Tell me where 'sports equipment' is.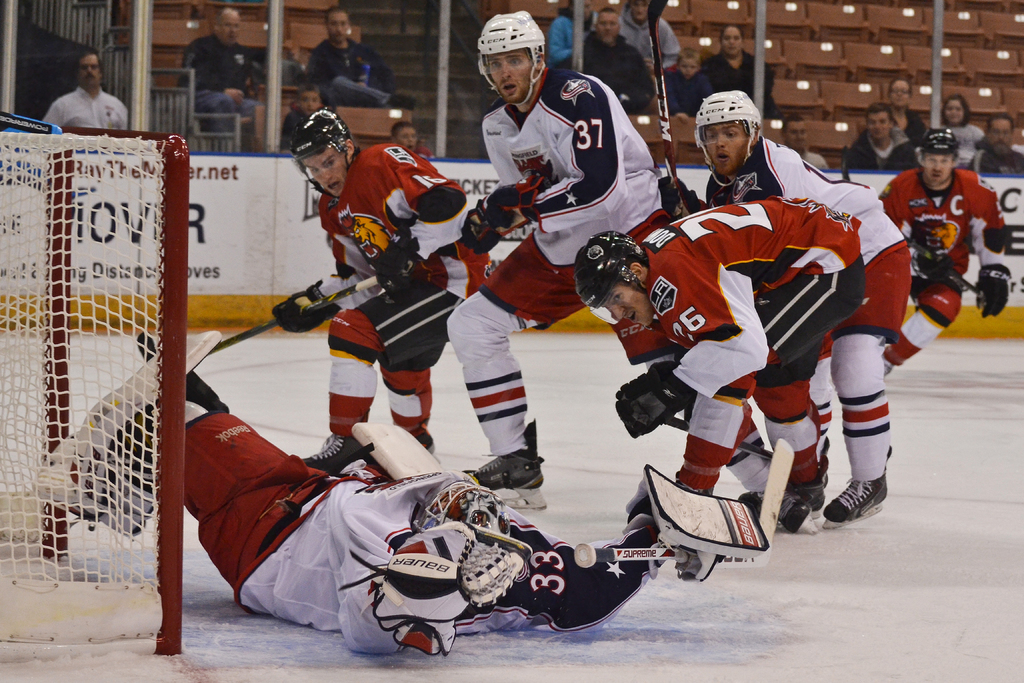
'sports equipment' is at Rect(659, 173, 705, 221).
